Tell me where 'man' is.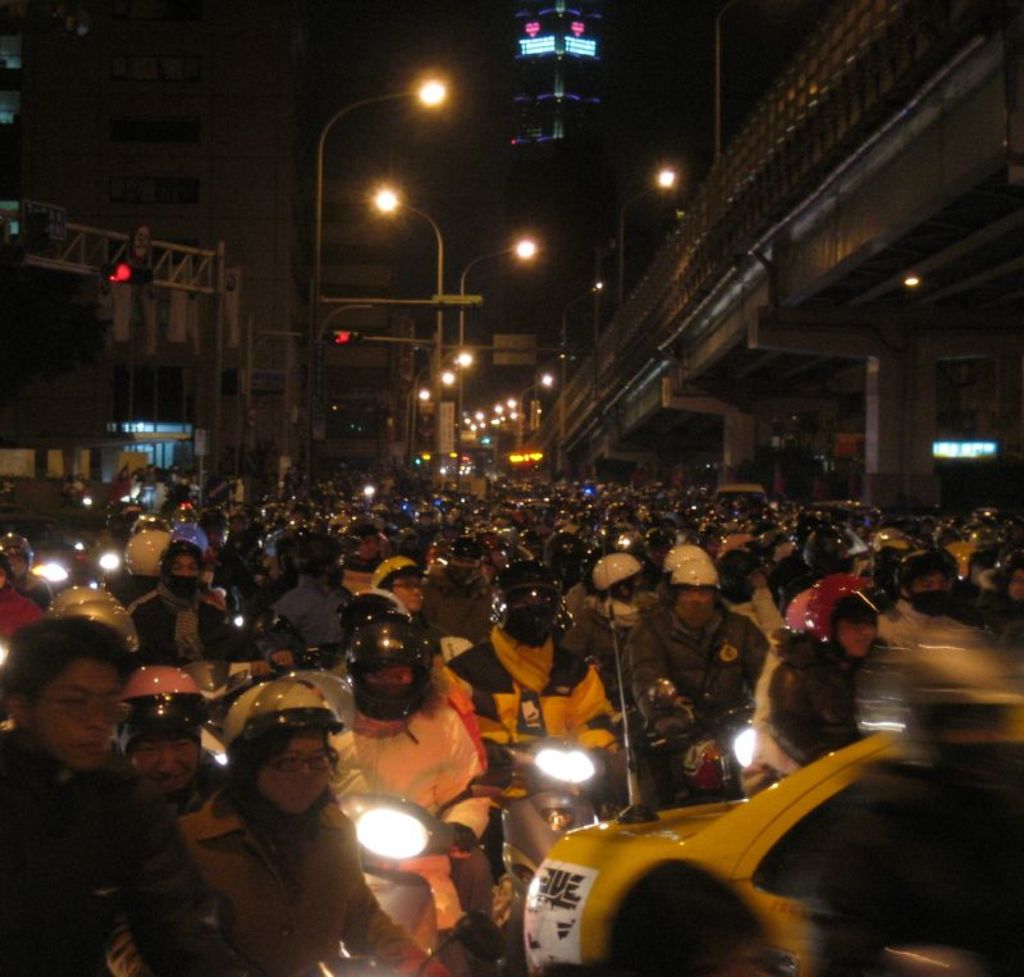
'man' is at l=0, t=633, r=212, b=958.
